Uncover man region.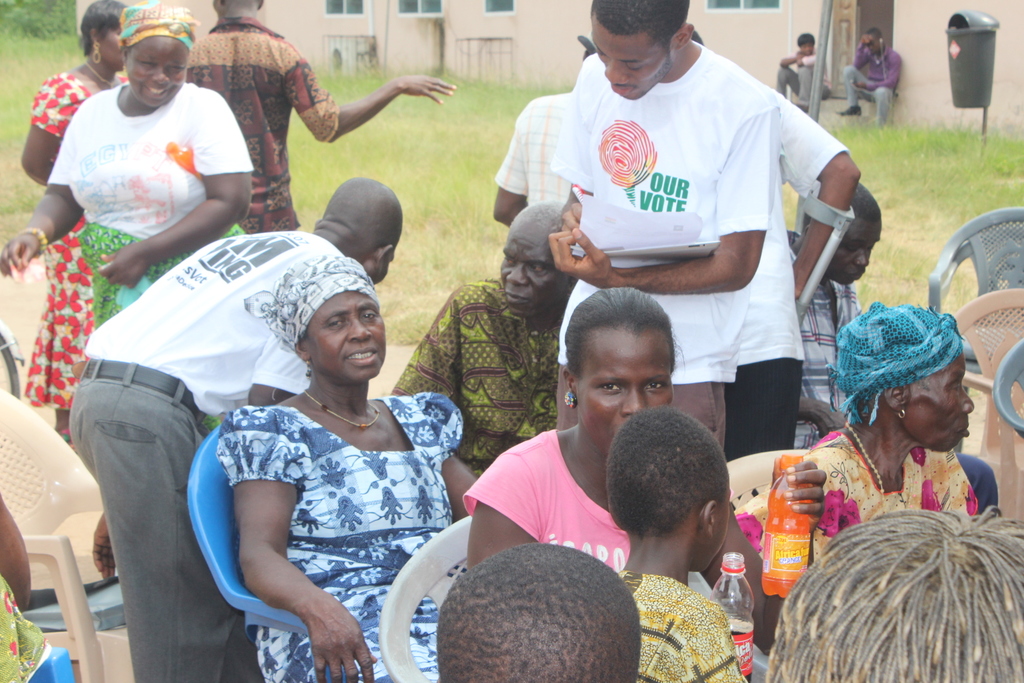
Uncovered: [left=830, top=26, right=899, bottom=127].
